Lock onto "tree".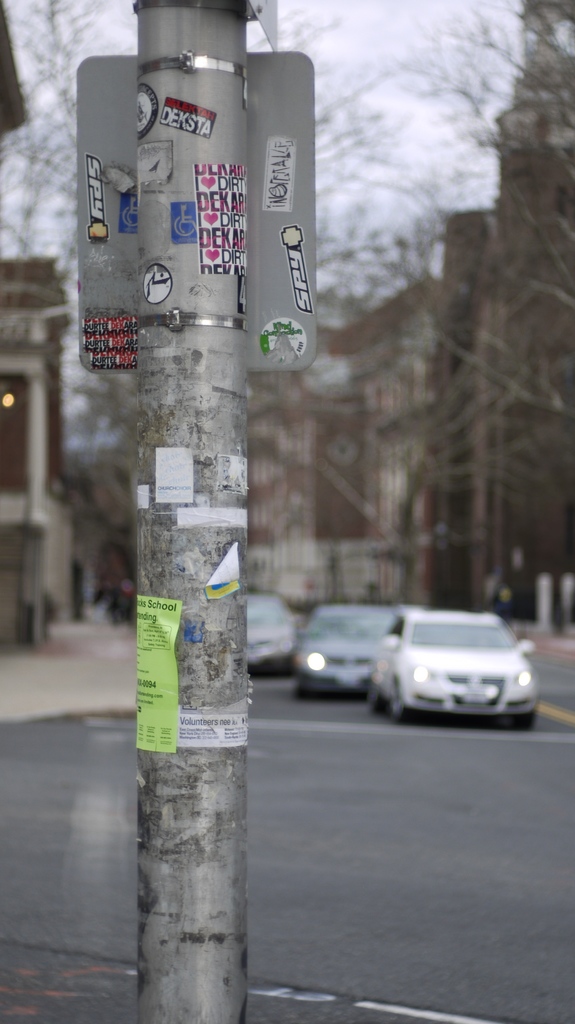
Locked: region(409, 0, 574, 616).
